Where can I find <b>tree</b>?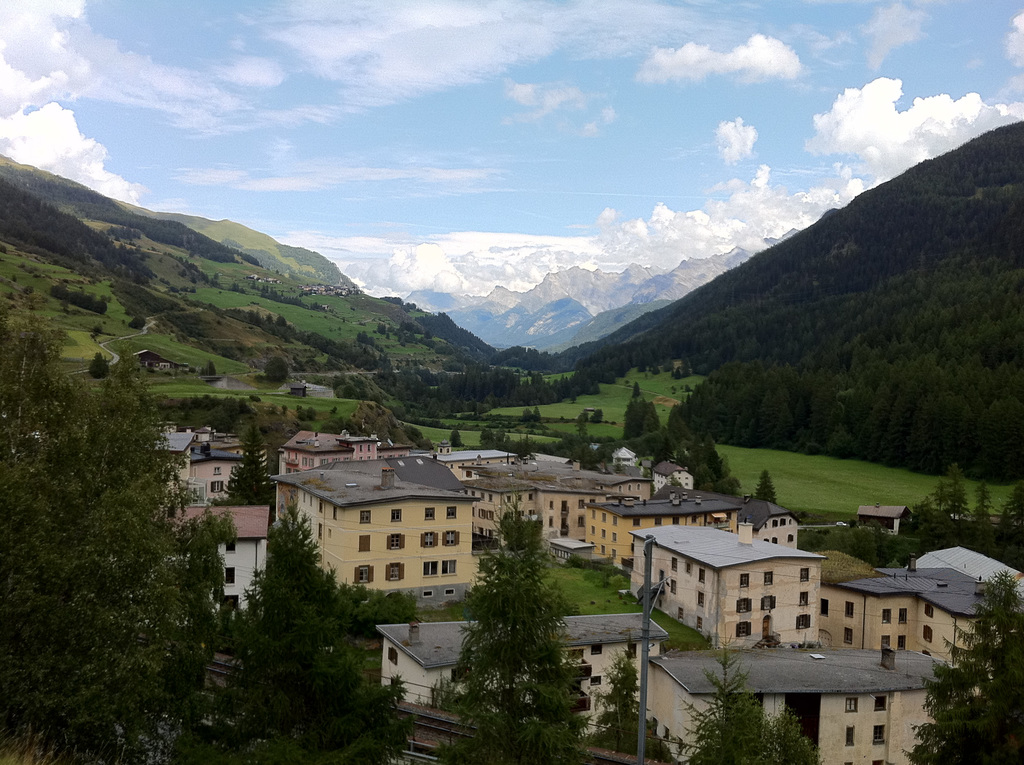
You can find it at {"x1": 434, "y1": 497, "x2": 594, "y2": 764}.
